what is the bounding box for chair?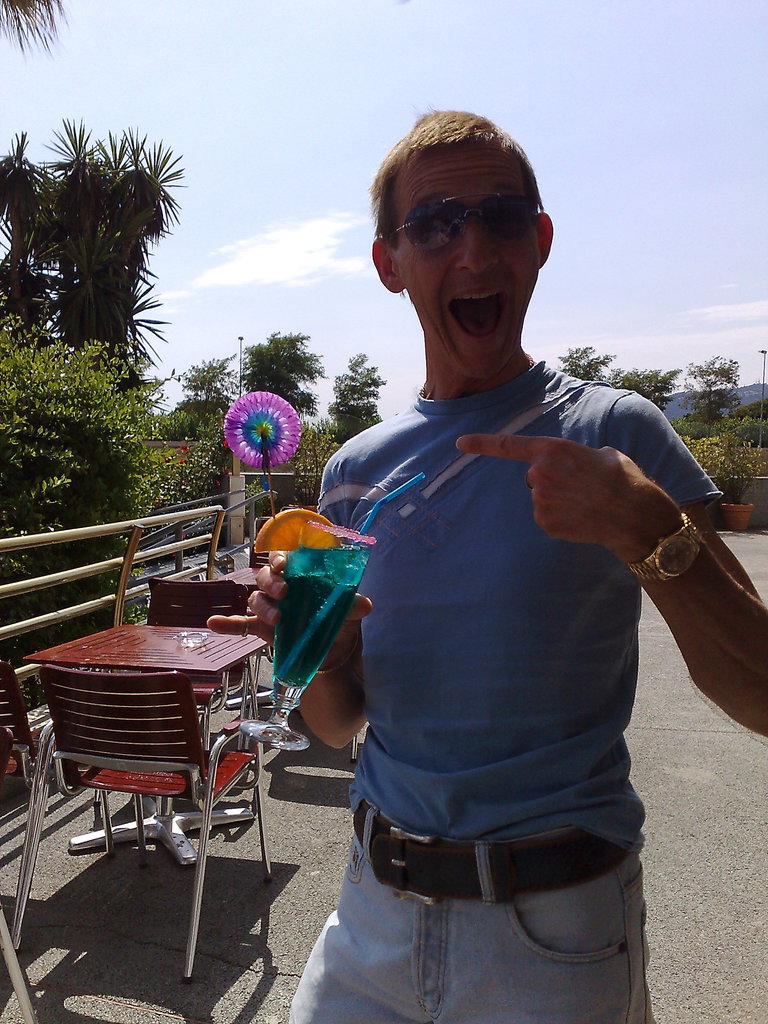
crop(143, 578, 275, 781).
